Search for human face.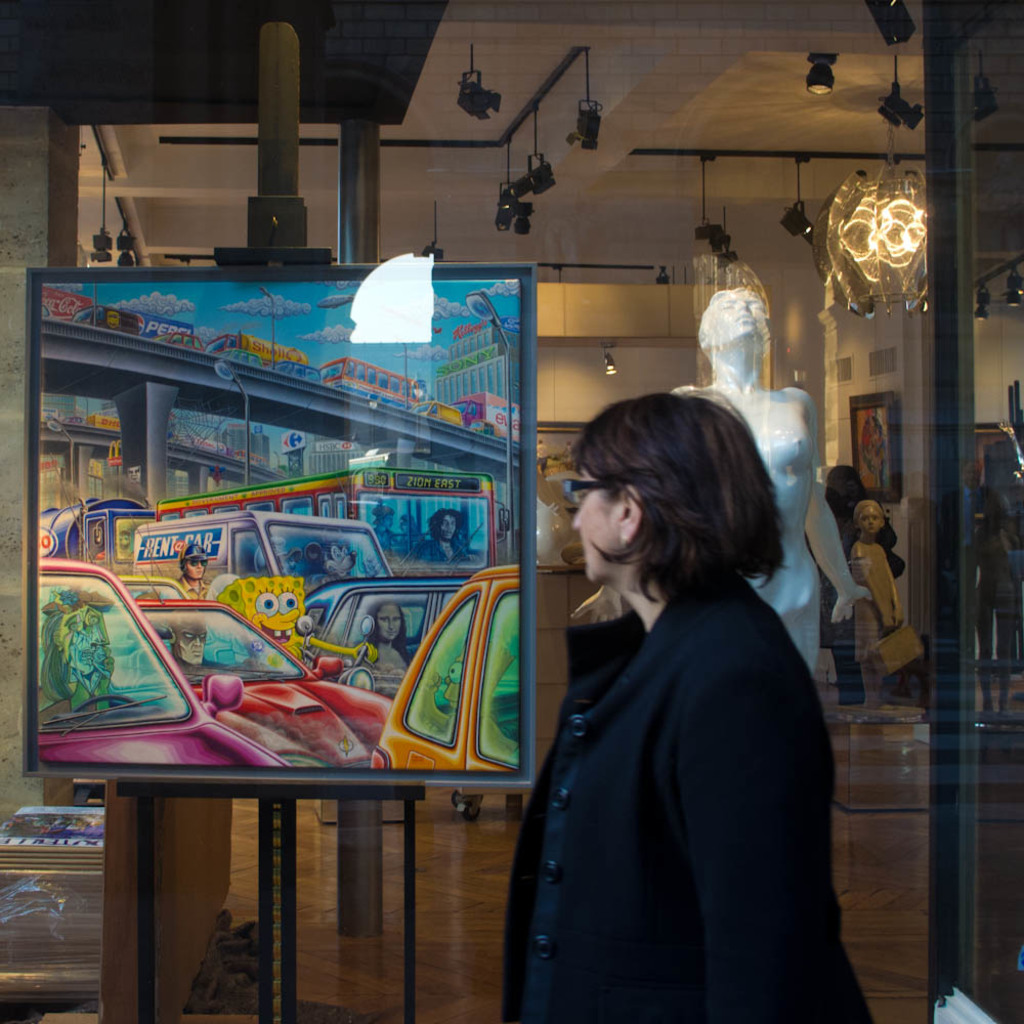
Found at rect(438, 519, 458, 546).
